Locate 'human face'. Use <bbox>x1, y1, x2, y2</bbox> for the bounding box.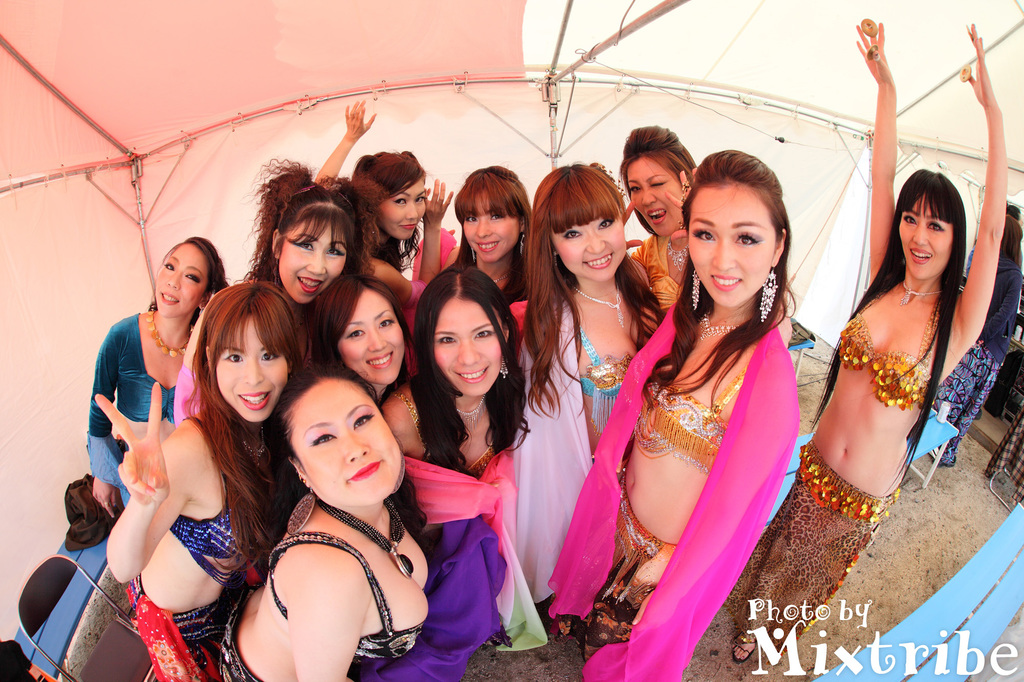
<bbox>152, 242, 202, 319</bbox>.
